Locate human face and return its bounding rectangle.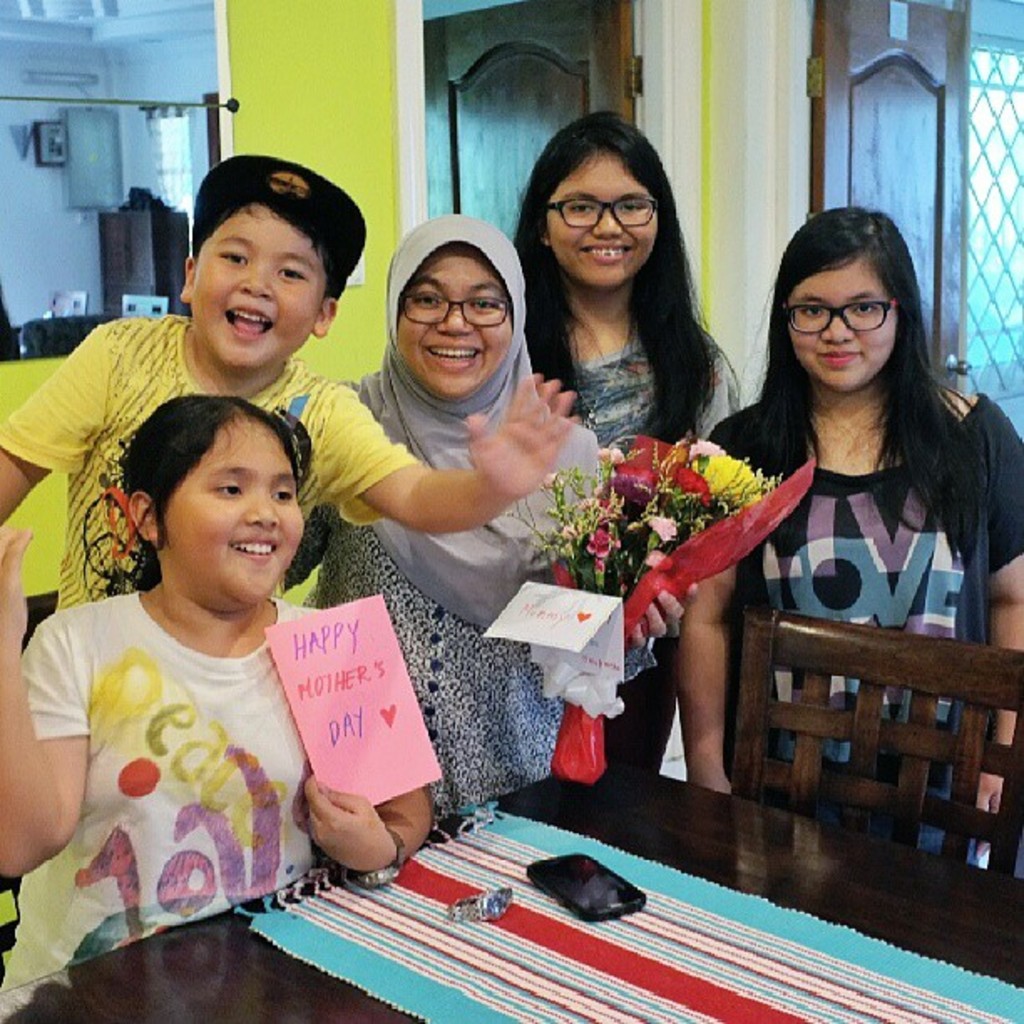
<box>184,199,330,376</box>.
